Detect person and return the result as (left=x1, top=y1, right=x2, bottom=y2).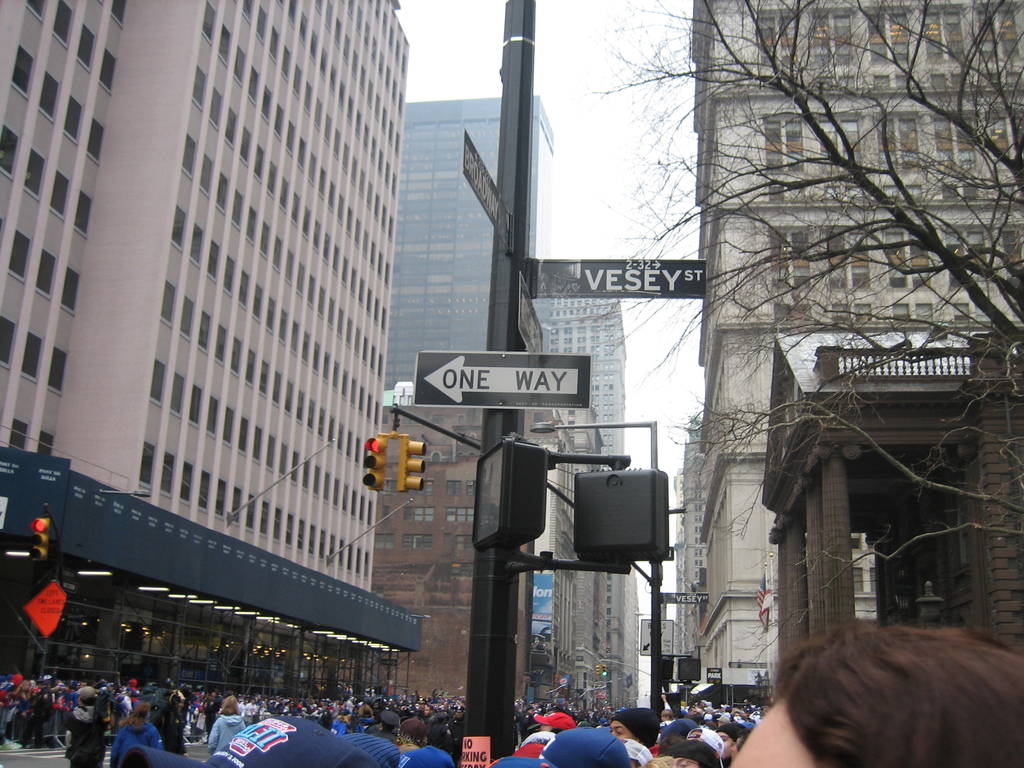
(left=408, top=746, right=456, bottom=766).
